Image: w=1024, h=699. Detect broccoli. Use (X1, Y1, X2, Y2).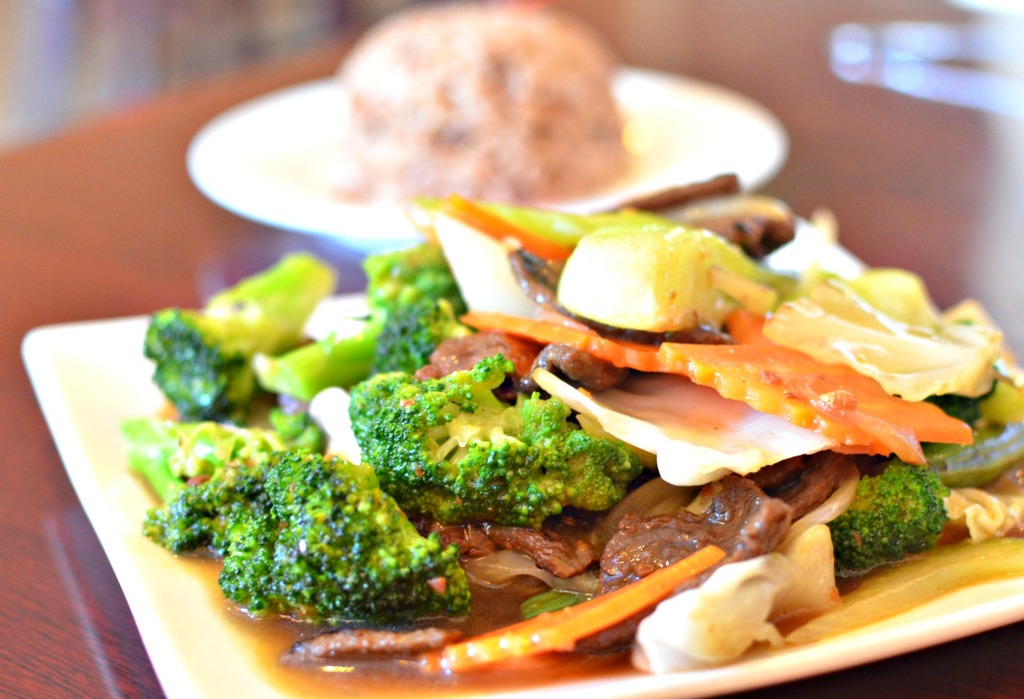
(252, 255, 467, 401).
